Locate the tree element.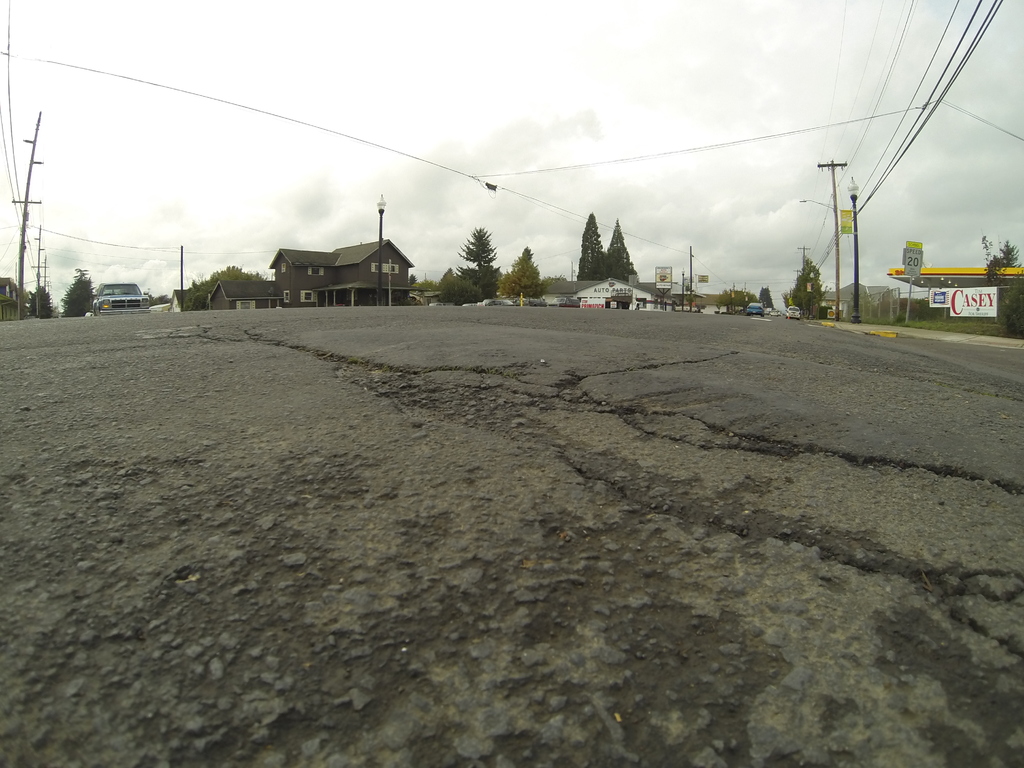
Element bbox: rect(63, 268, 97, 312).
